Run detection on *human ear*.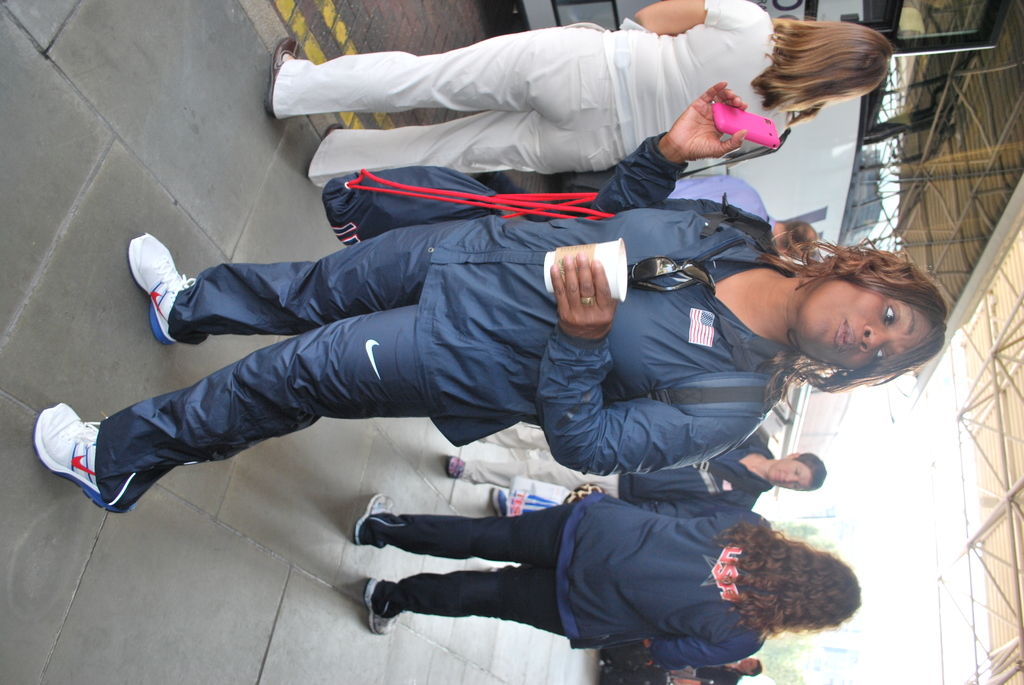
Result: (left=783, top=452, right=799, bottom=460).
